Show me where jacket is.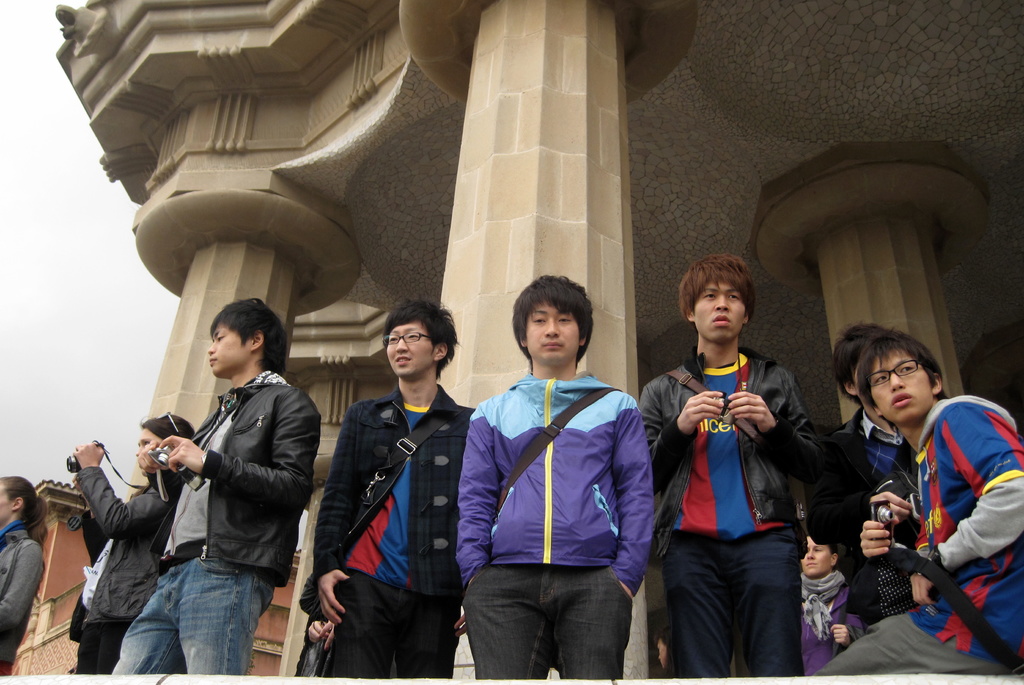
jacket is at 895,388,1023,662.
